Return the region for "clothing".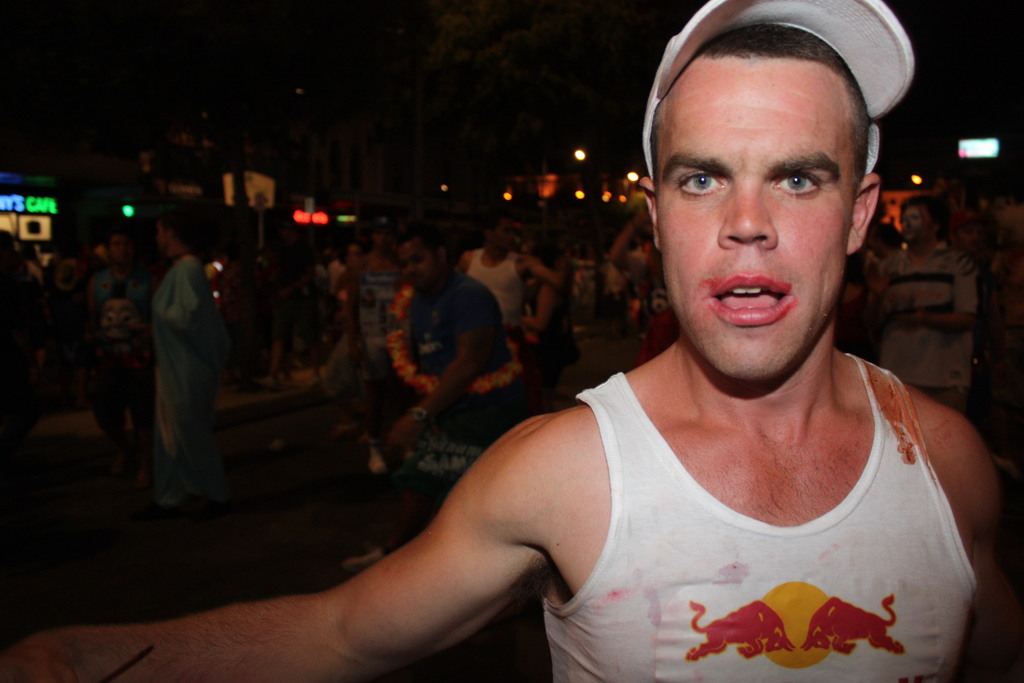
505,352,984,668.
